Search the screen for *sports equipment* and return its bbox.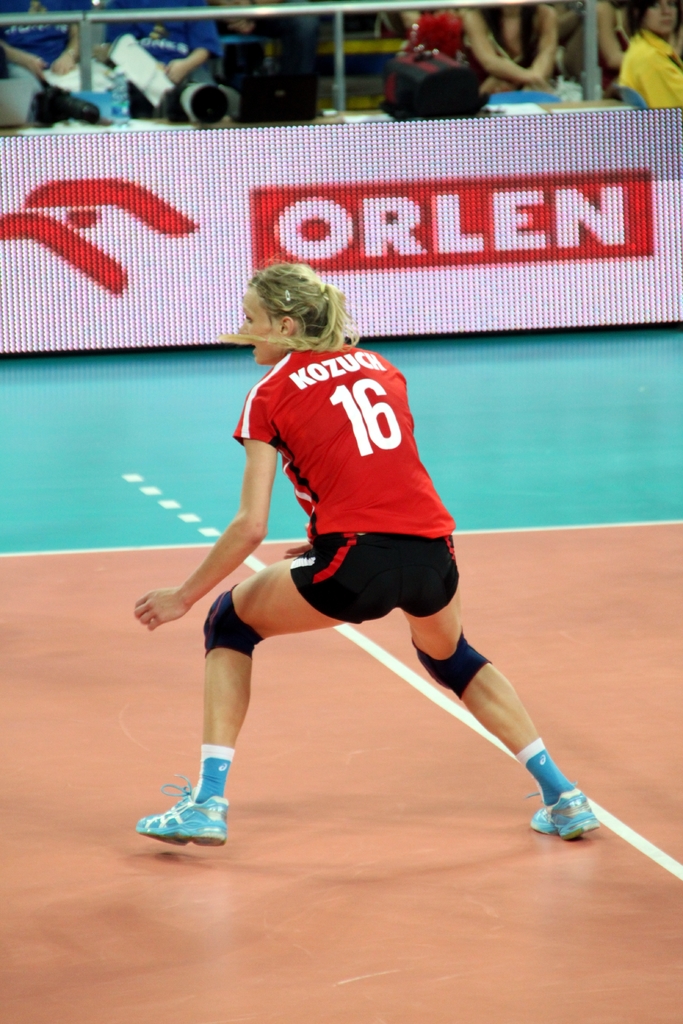
Found: box(133, 783, 231, 845).
